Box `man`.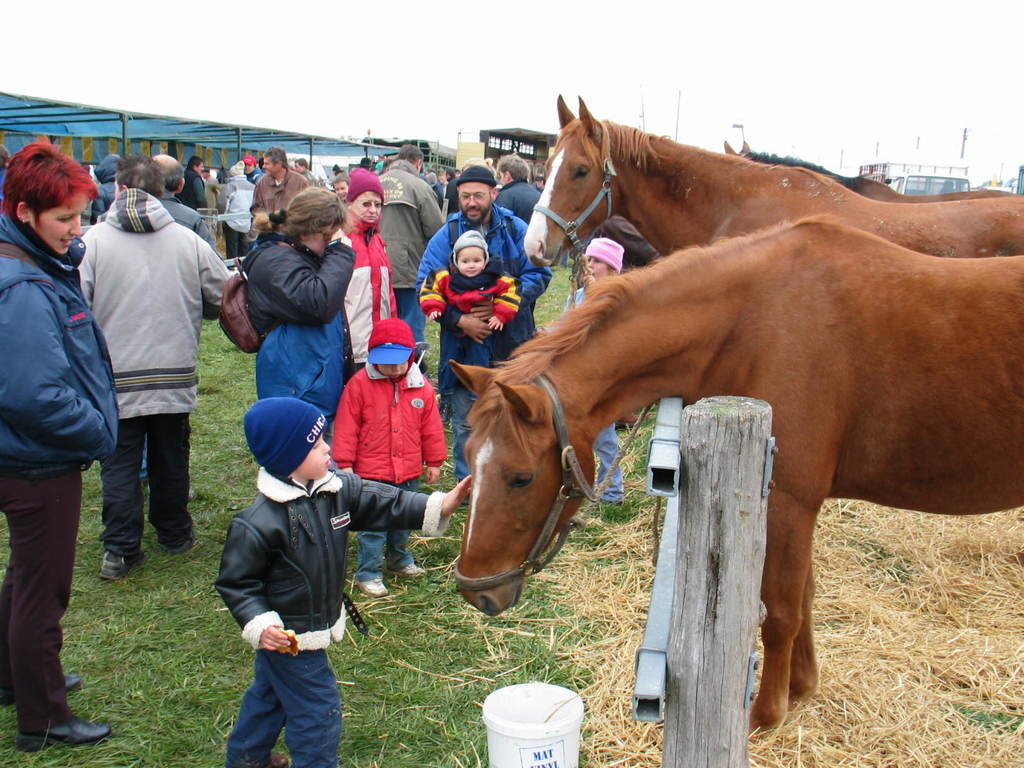
BBox(95, 154, 216, 498).
